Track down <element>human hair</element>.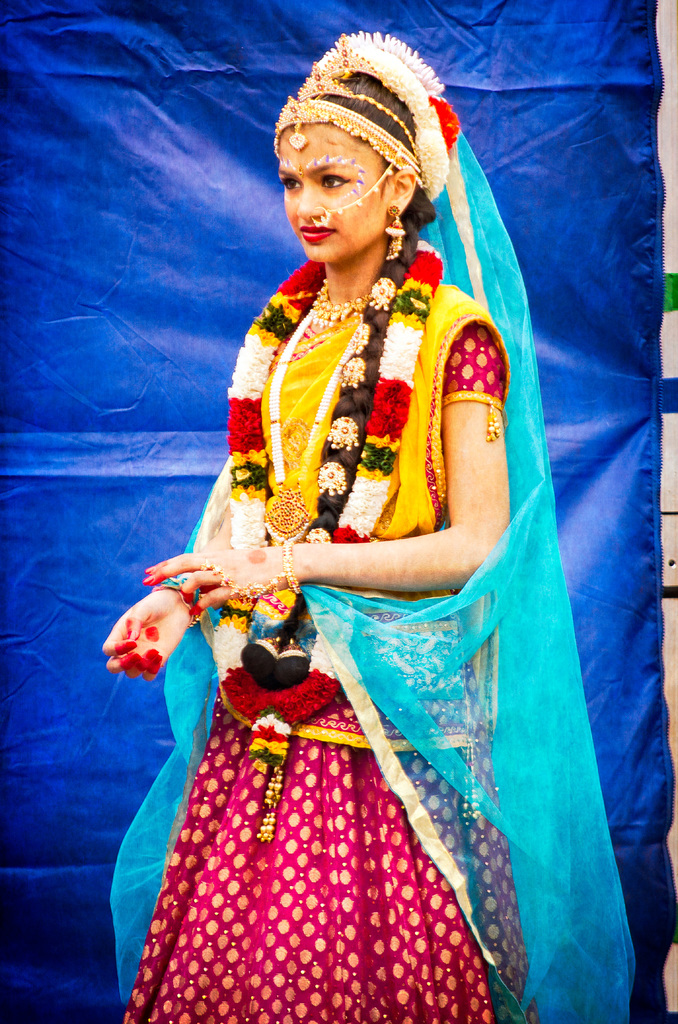
Tracked to [x1=241, y1=53, x2=442, y2=684].
